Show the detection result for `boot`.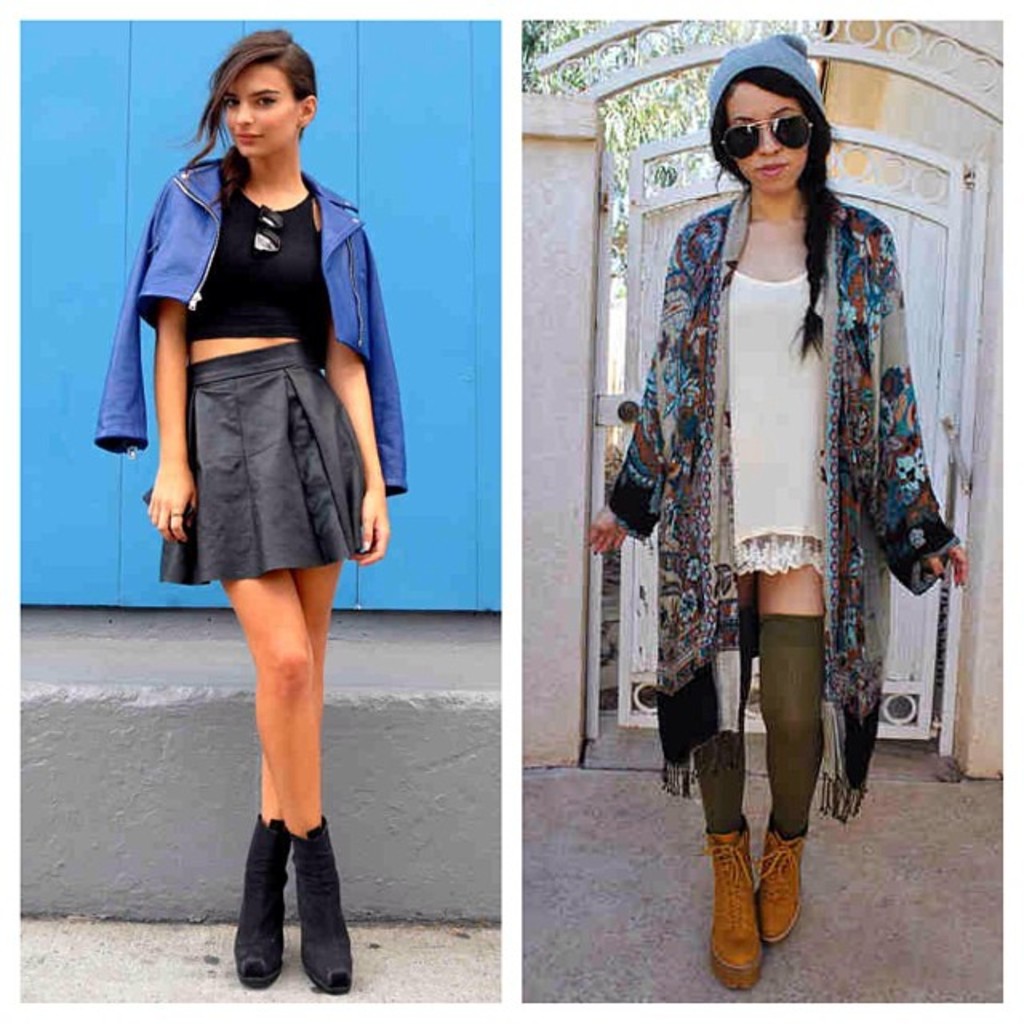
detection(760, 829, 803, 947).
